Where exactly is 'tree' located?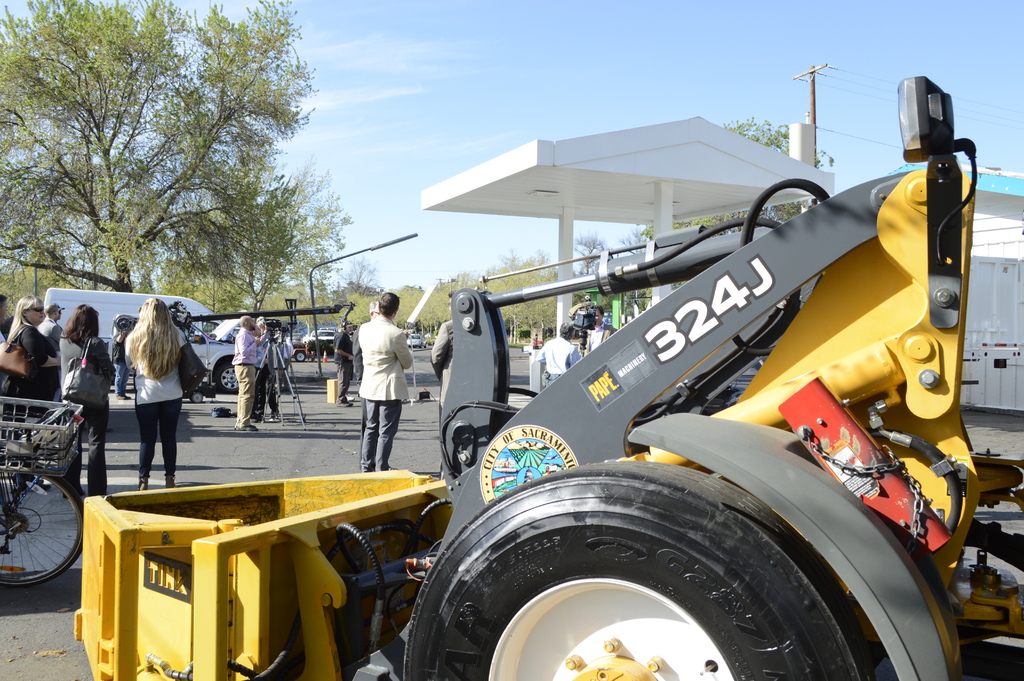
Its bounding box is 575,226,615,279.
